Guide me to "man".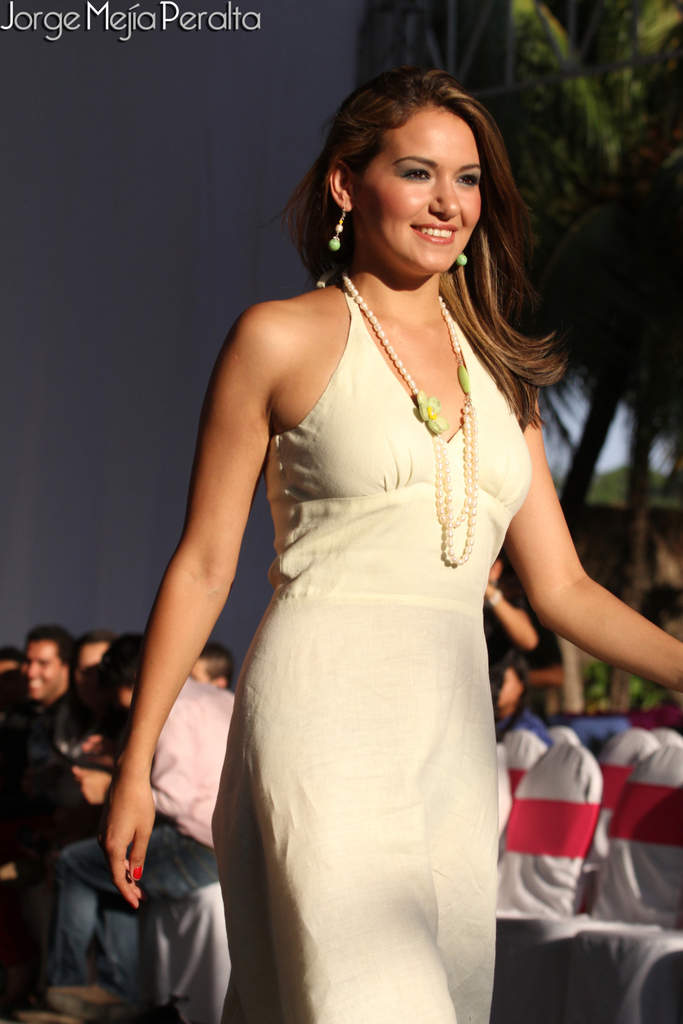
Guidance: 0:627:121:890.
